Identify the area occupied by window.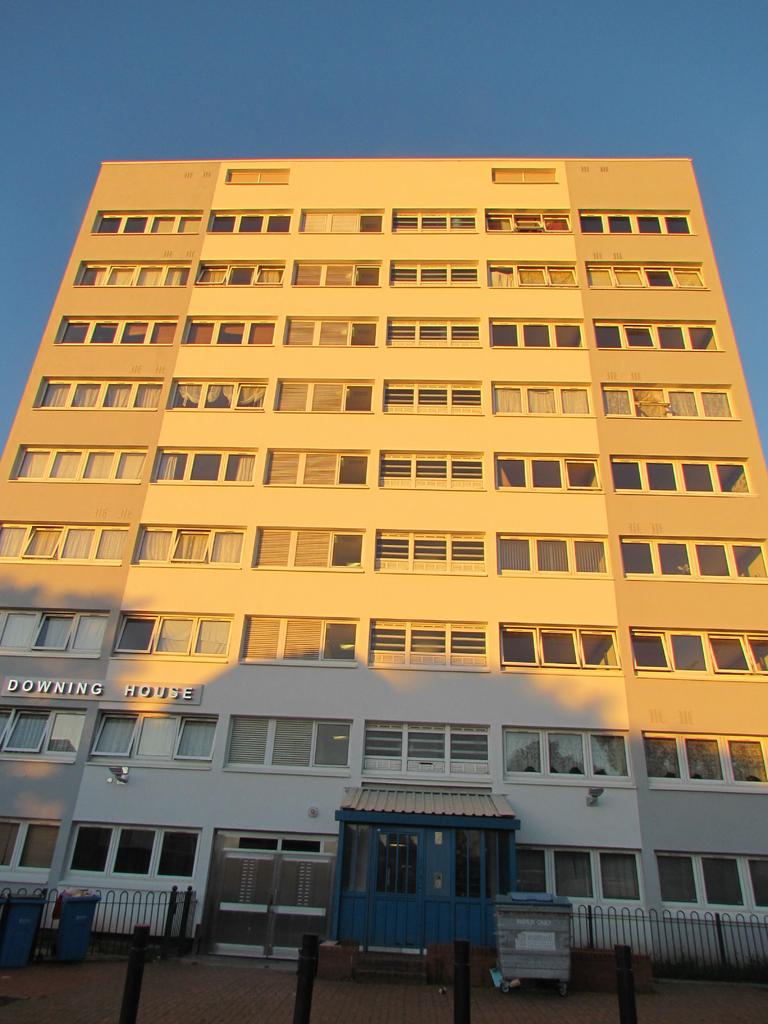
Area: locate(154, 314, 175, 345).
